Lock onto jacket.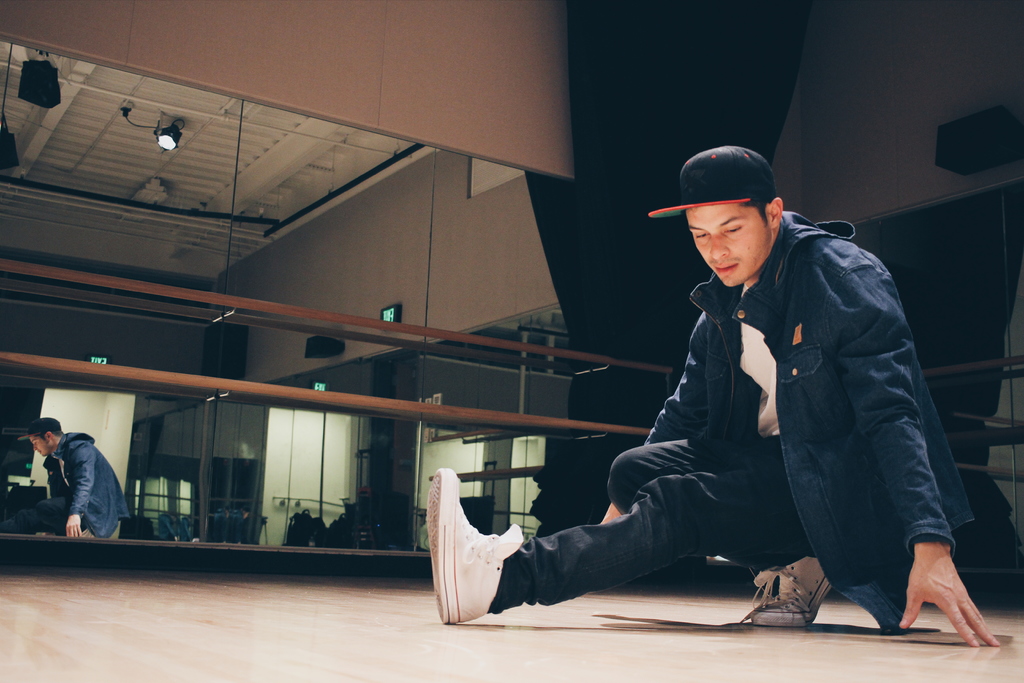
Locked: (574,206,988,599).
